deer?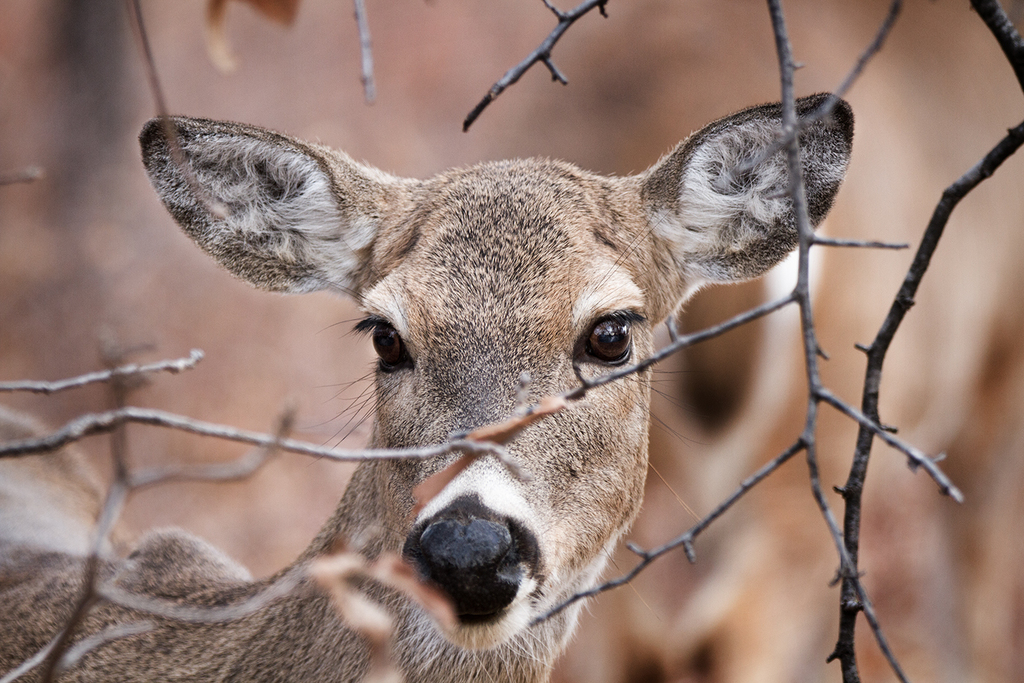
0 88 858 682
